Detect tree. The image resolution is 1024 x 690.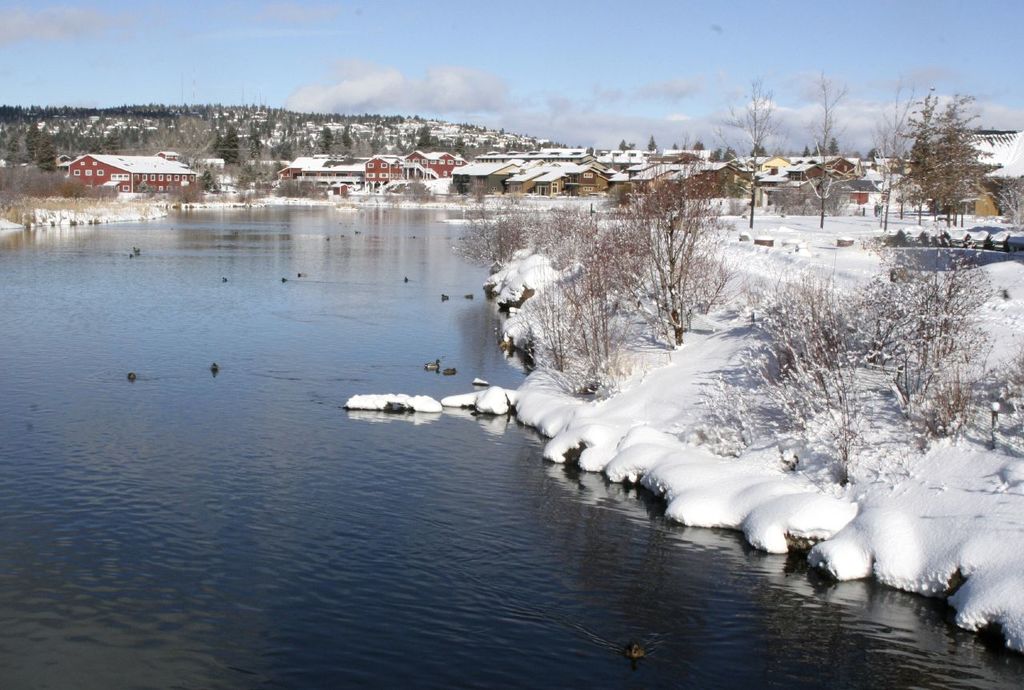
x1=216 y1=128 x2=243 y2=169.
